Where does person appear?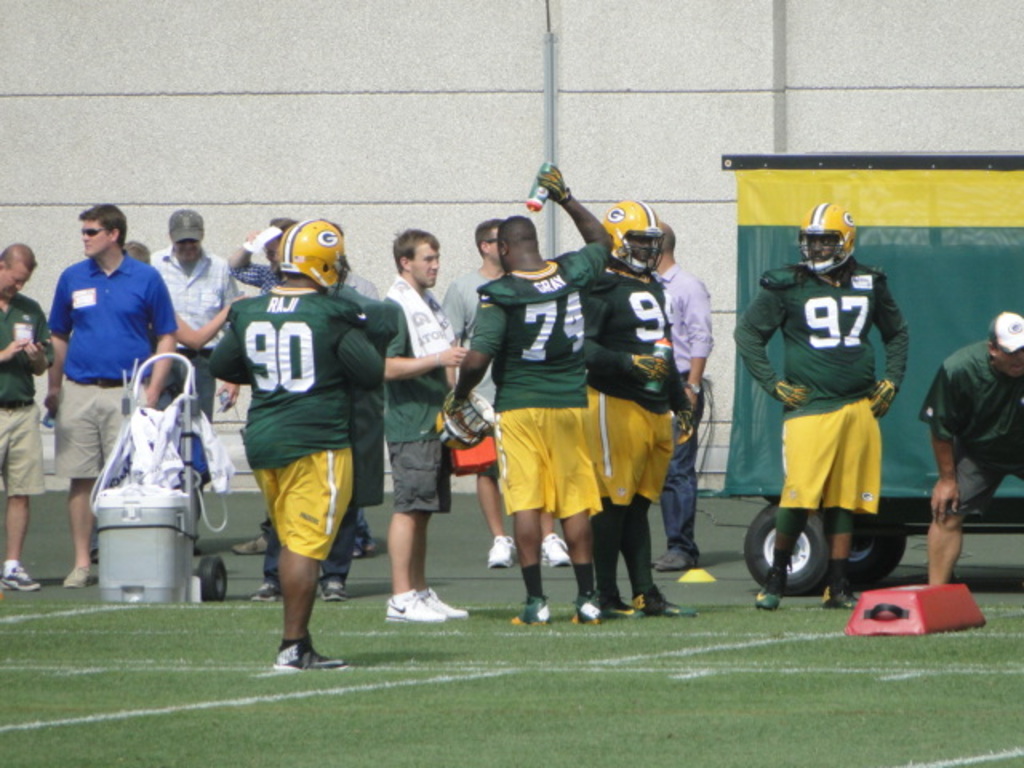
Appears at bbox(222, 210, 352, 290).
